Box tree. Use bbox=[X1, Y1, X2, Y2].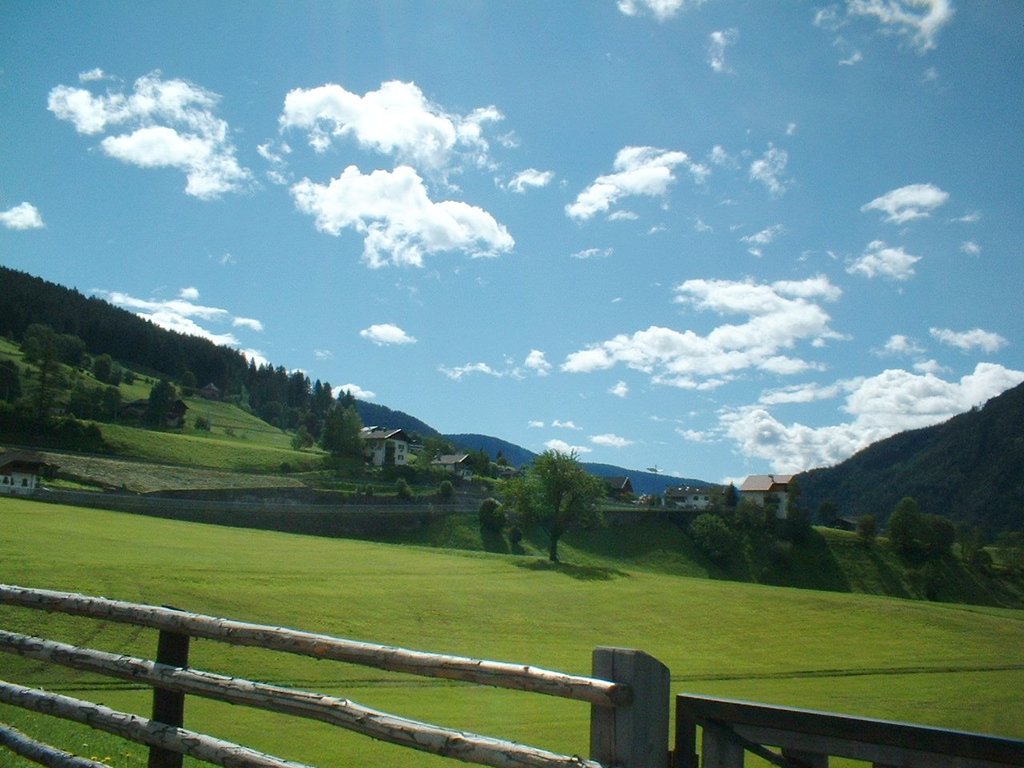
bbox=[952, 514, 984, 562].
